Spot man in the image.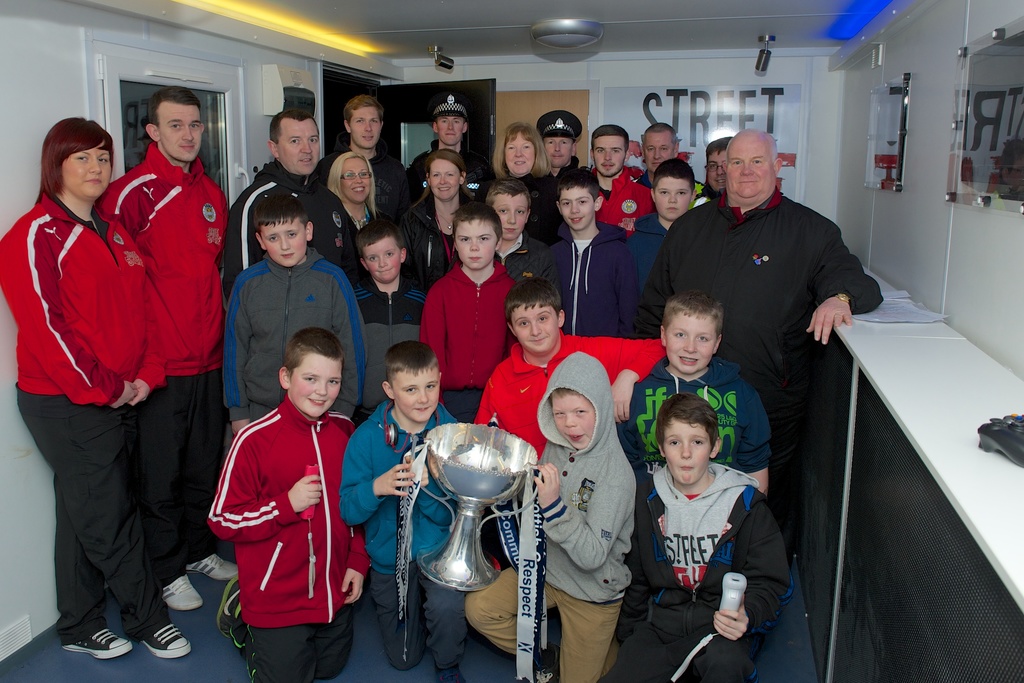
man found at (228,106,358,312).
